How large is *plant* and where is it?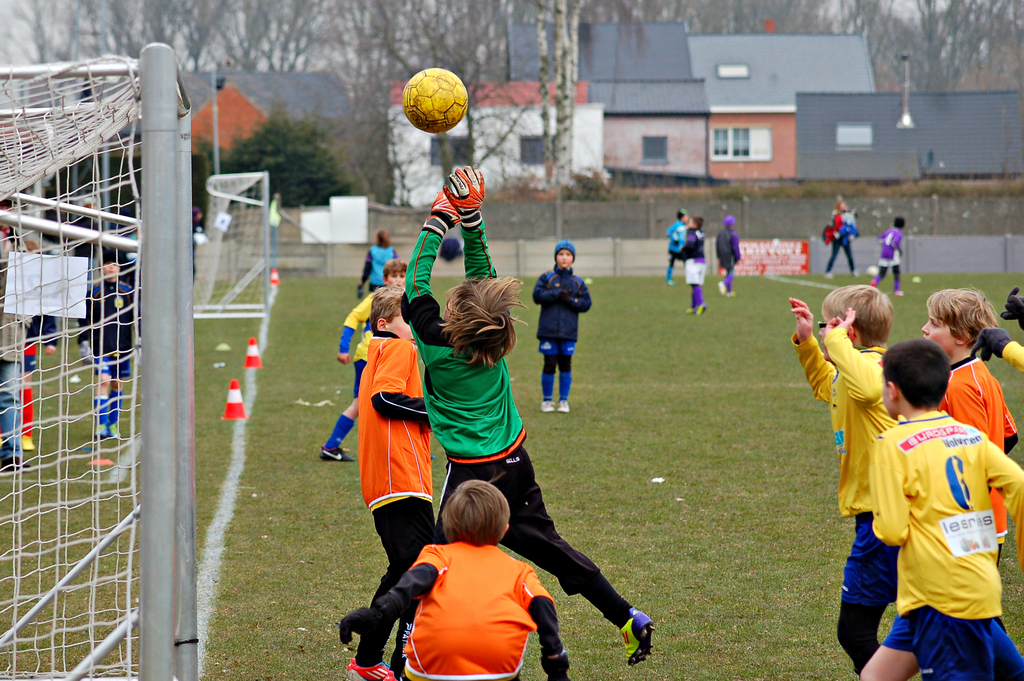
Bounding box: l=476, t=145, r=553, b=198.
